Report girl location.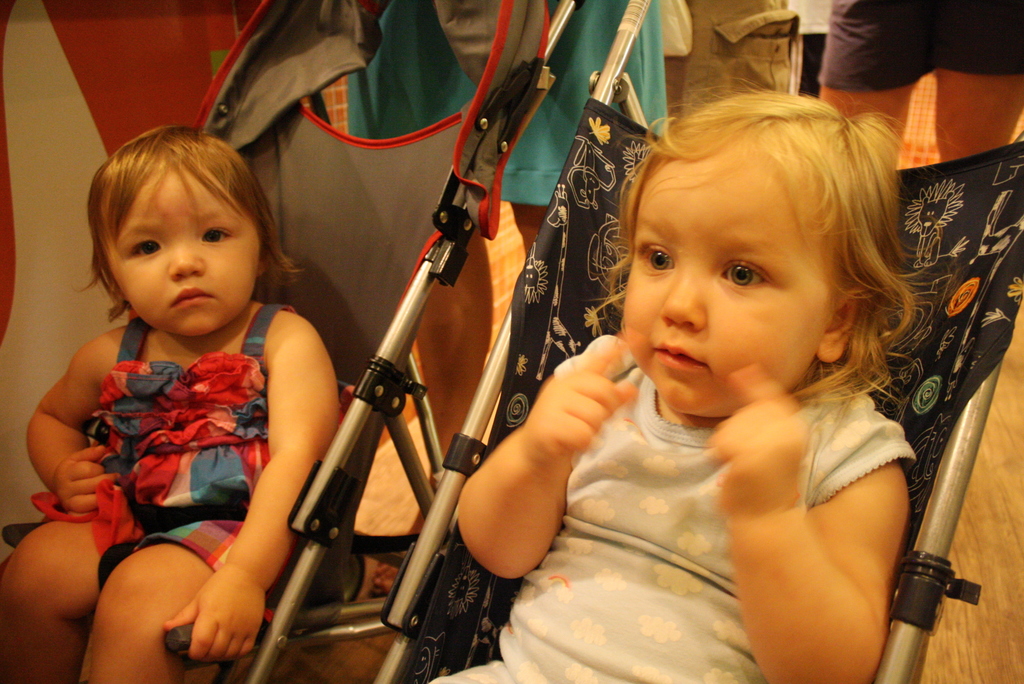
Report: <bbox>433, 87, 906, 683</bbox>.
